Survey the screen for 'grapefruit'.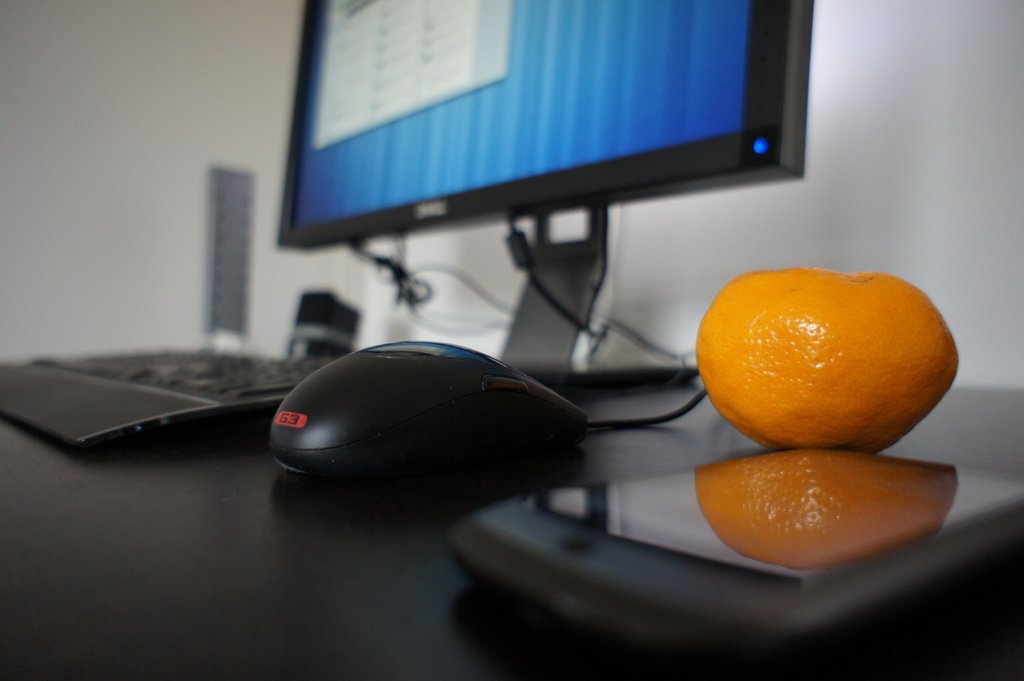
Survey found: region(697, 259, 957, 444).
